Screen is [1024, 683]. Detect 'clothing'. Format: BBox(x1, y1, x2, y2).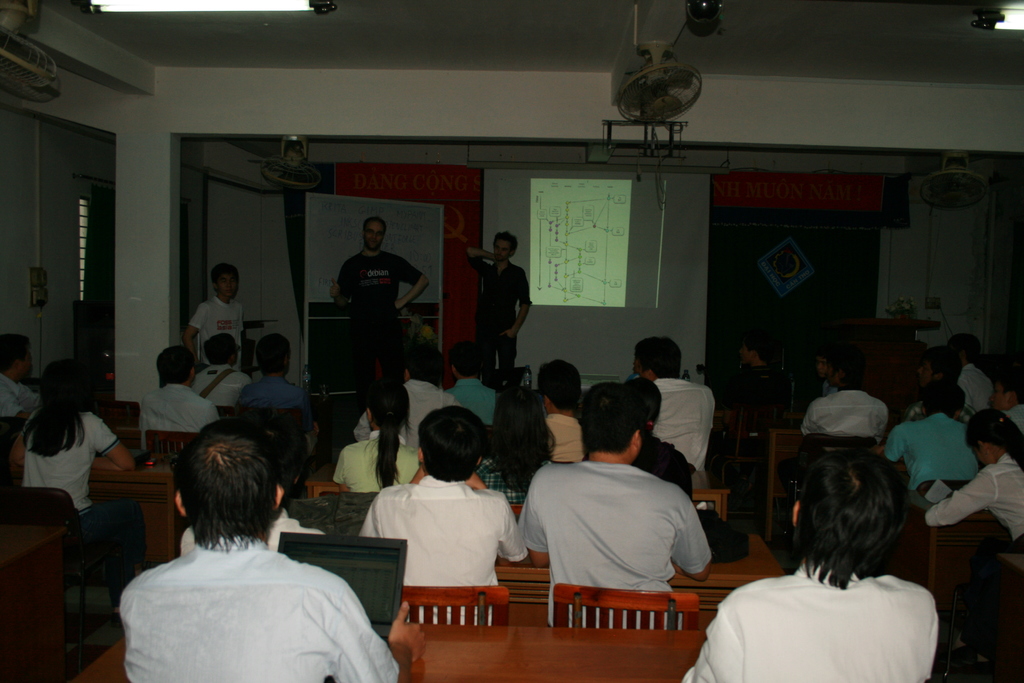
BBox(475, 455, 555, 505).
